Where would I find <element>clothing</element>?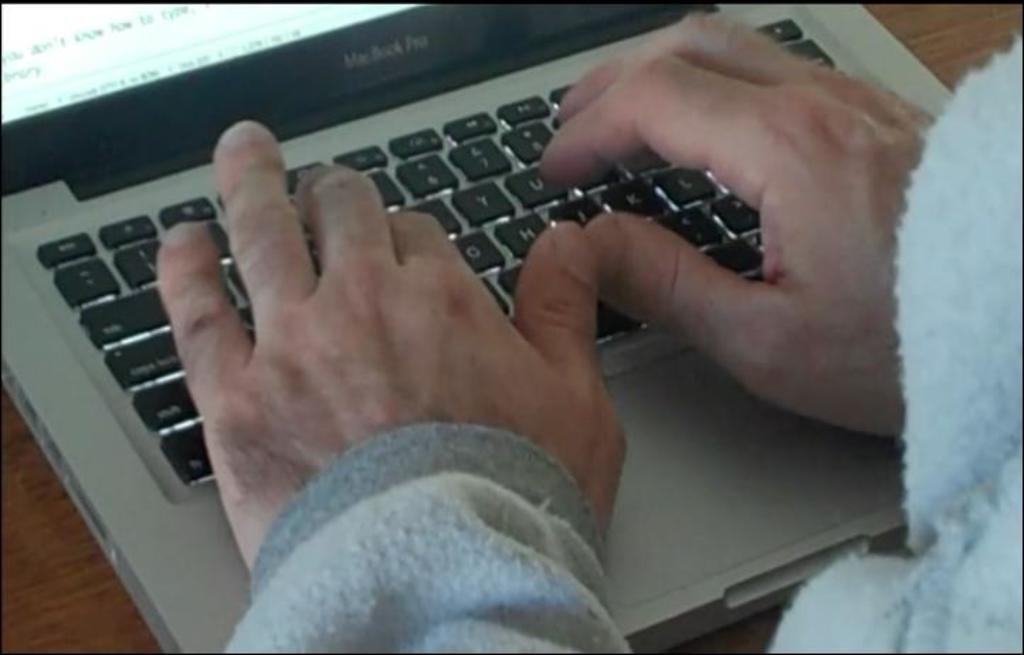
At [252, 43, 1023, 654].
